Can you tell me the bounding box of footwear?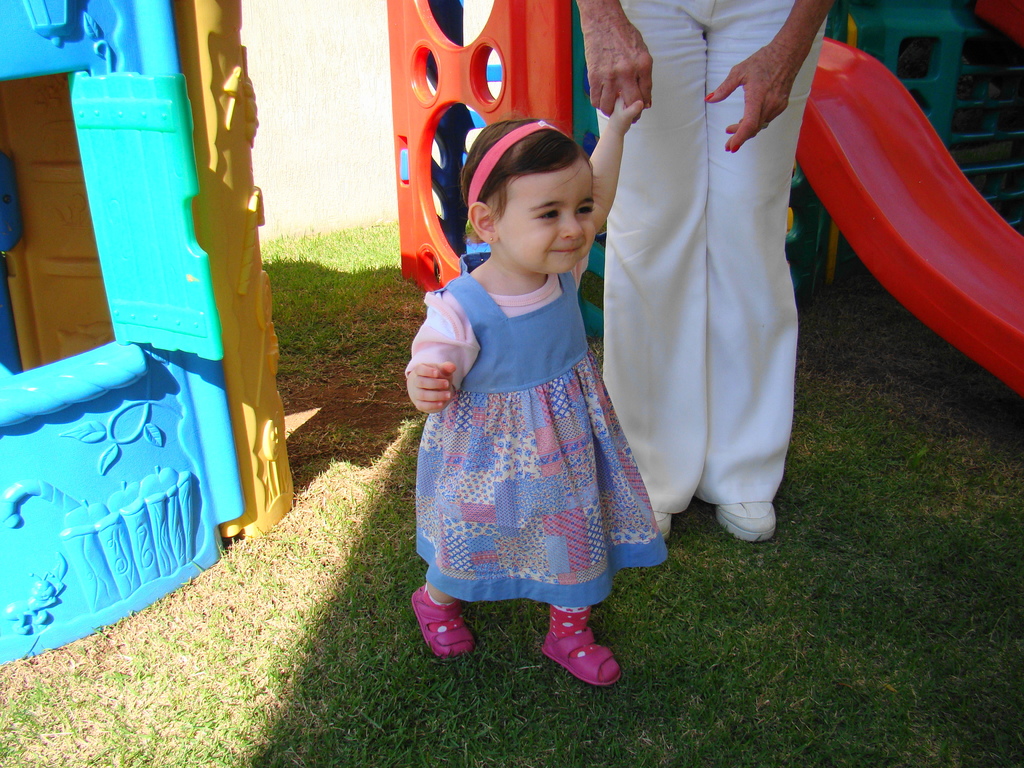
l=721, t=492, r=778, b=539.
